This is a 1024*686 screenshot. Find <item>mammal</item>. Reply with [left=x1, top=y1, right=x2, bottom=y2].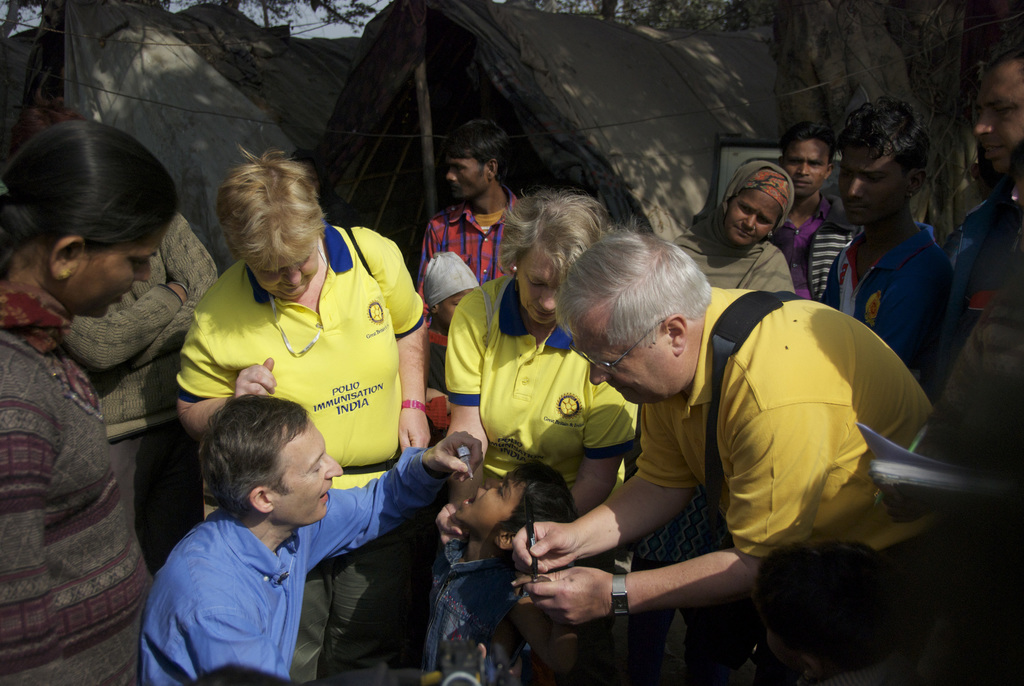
[left=0, top=100, right=217, bottom=561].
